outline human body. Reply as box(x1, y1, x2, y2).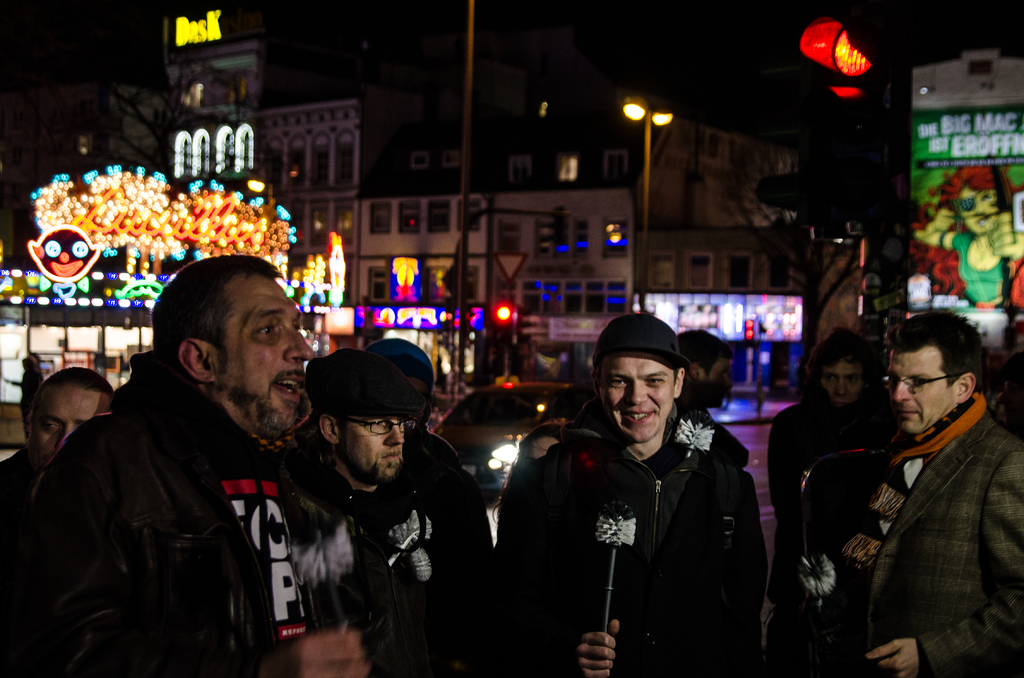
box(865, 317, 1023, 677).
